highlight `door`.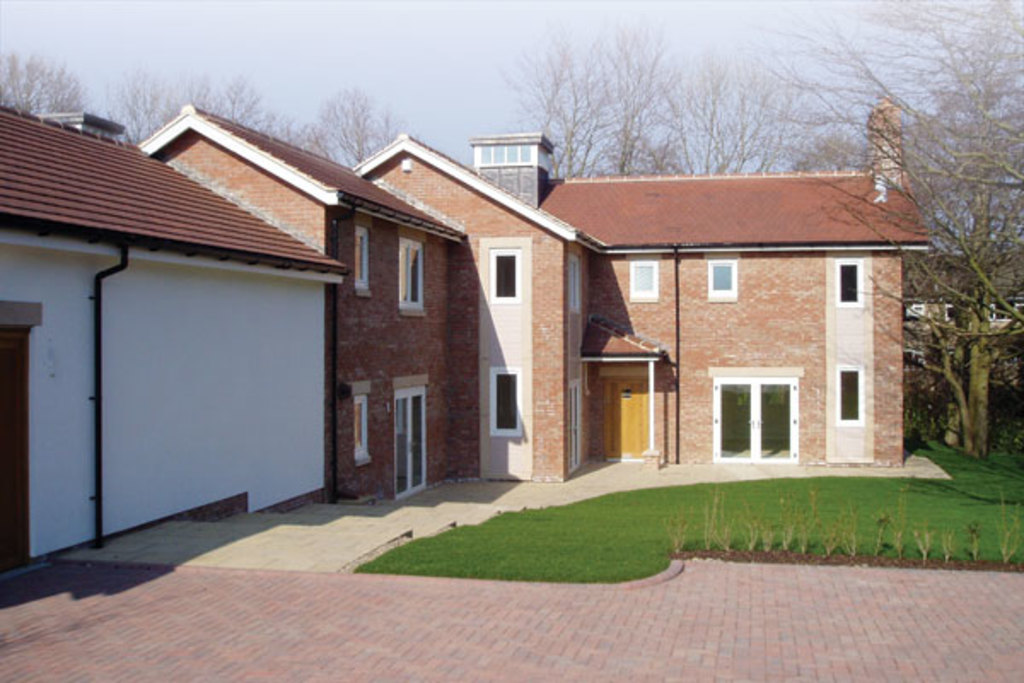
Highlighted region: 720, 371, 814, 468.
